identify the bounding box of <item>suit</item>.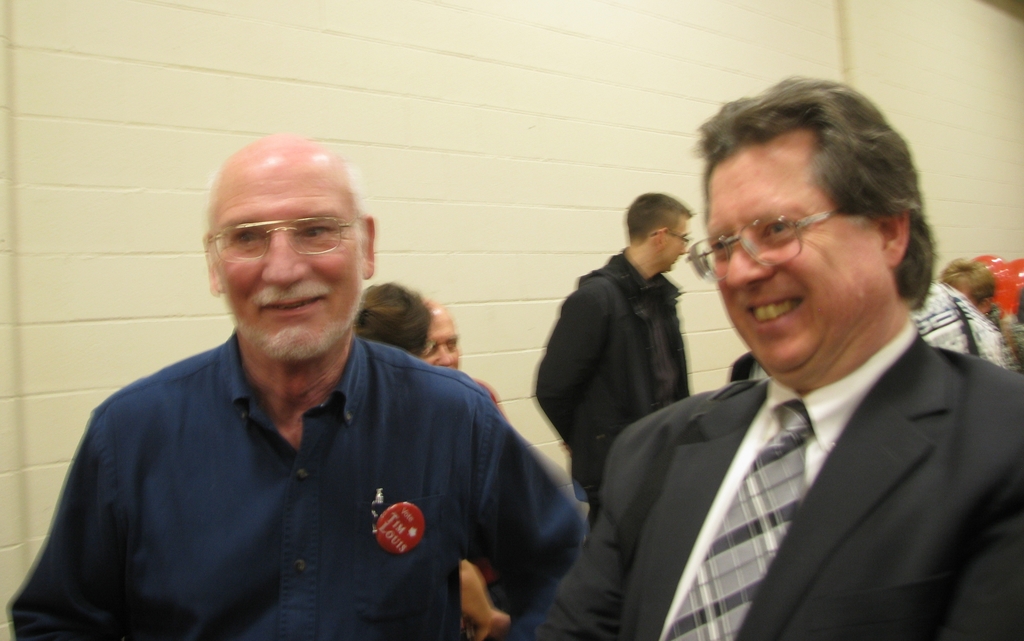
{"left": 522, "top": 318, "right": 1021, "bottom": 640}.
